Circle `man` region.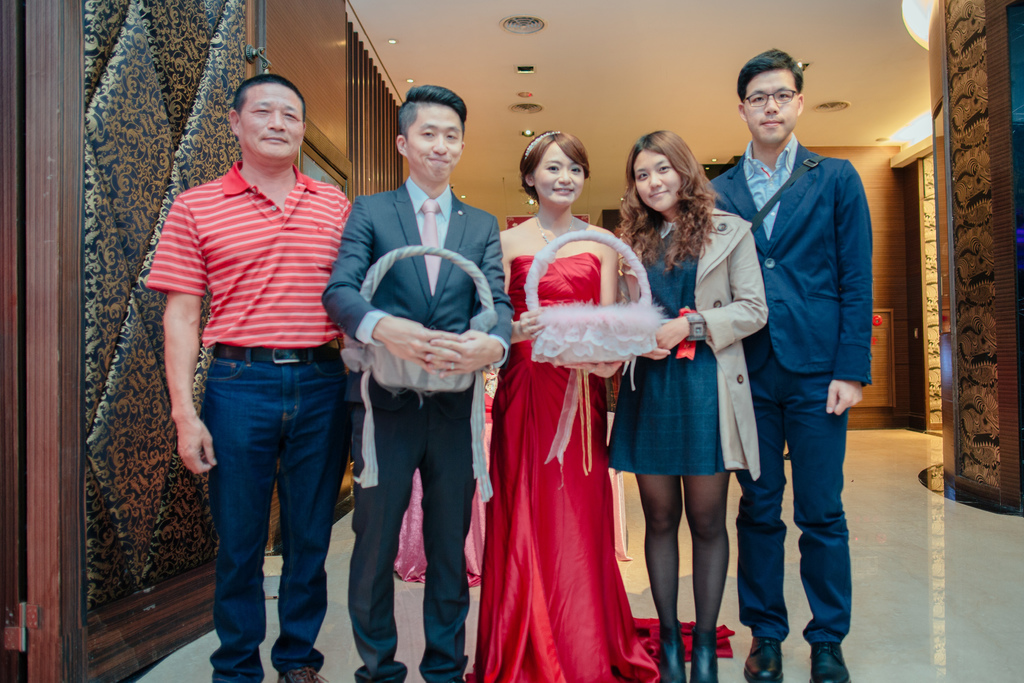
Region: 145 74 352 682.
